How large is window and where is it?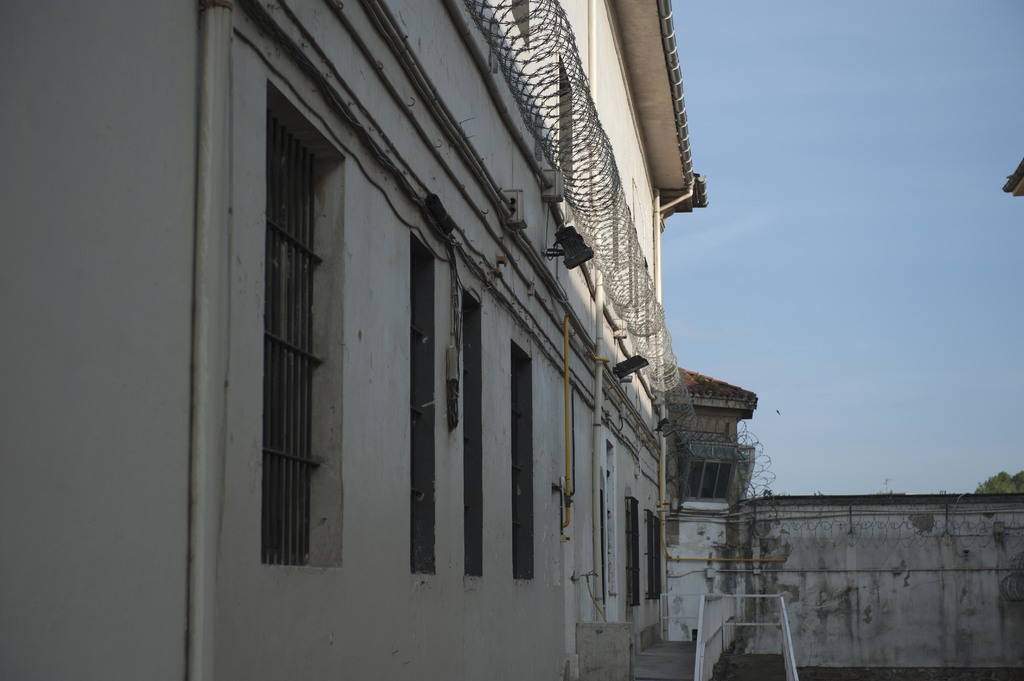
Bounding box: x1=626 y1=500 x2=643 y2=608.
